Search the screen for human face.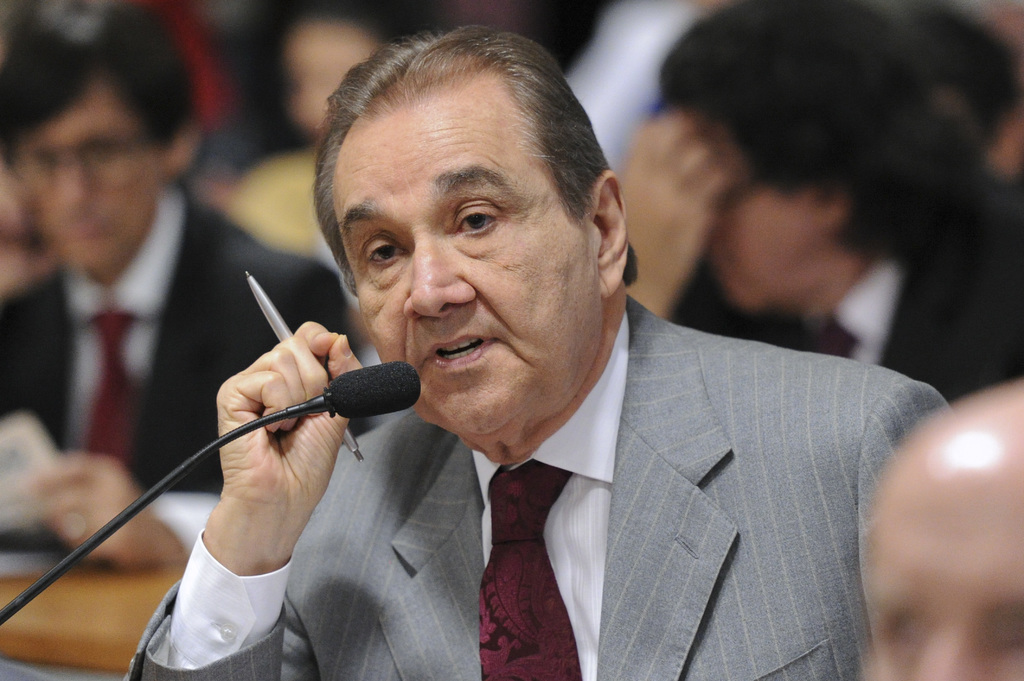
Found at {"x1": 6, "y1": 76, "x2": 154, "y2": 277}.
